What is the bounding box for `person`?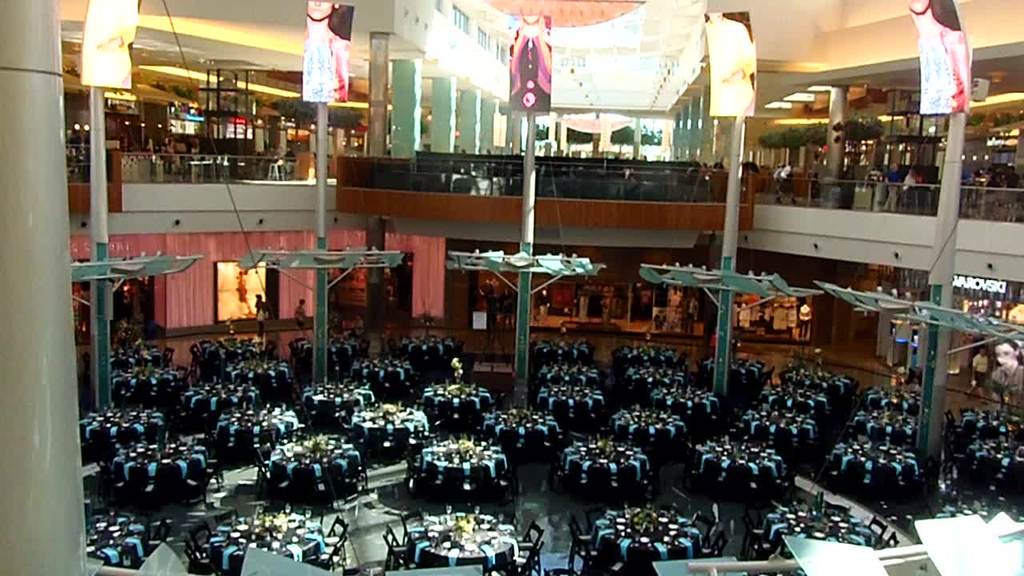
left=501, top=12, right=554, bottom=115.
